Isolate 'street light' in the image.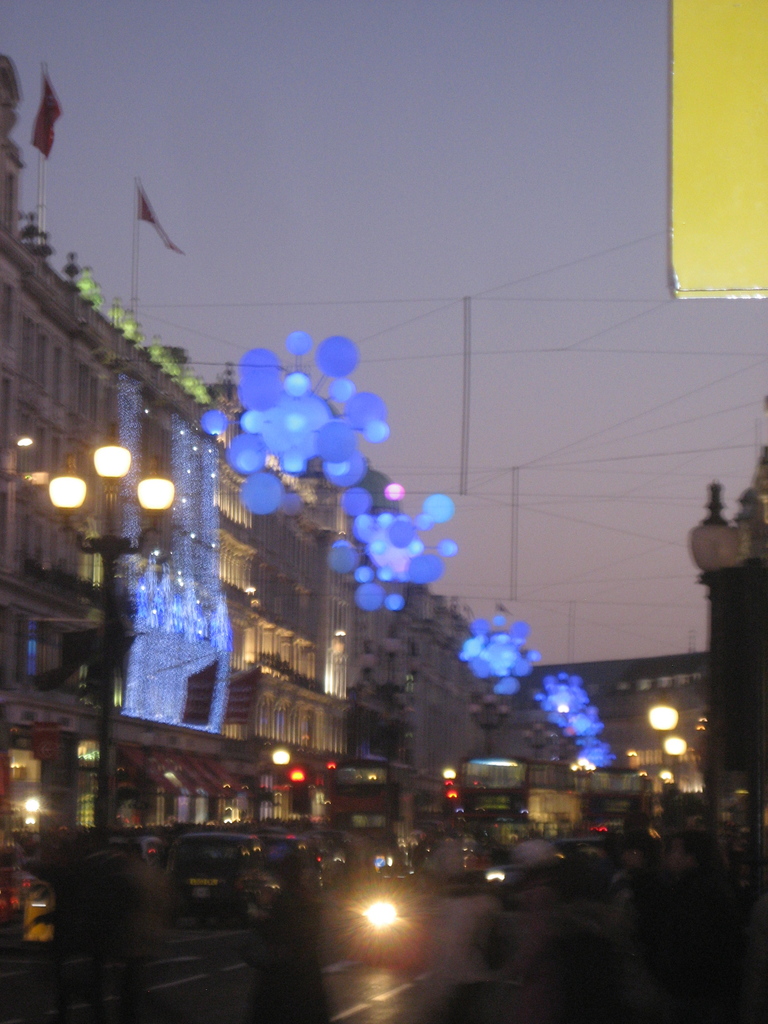
Isolated region: 45/433/172/953.
